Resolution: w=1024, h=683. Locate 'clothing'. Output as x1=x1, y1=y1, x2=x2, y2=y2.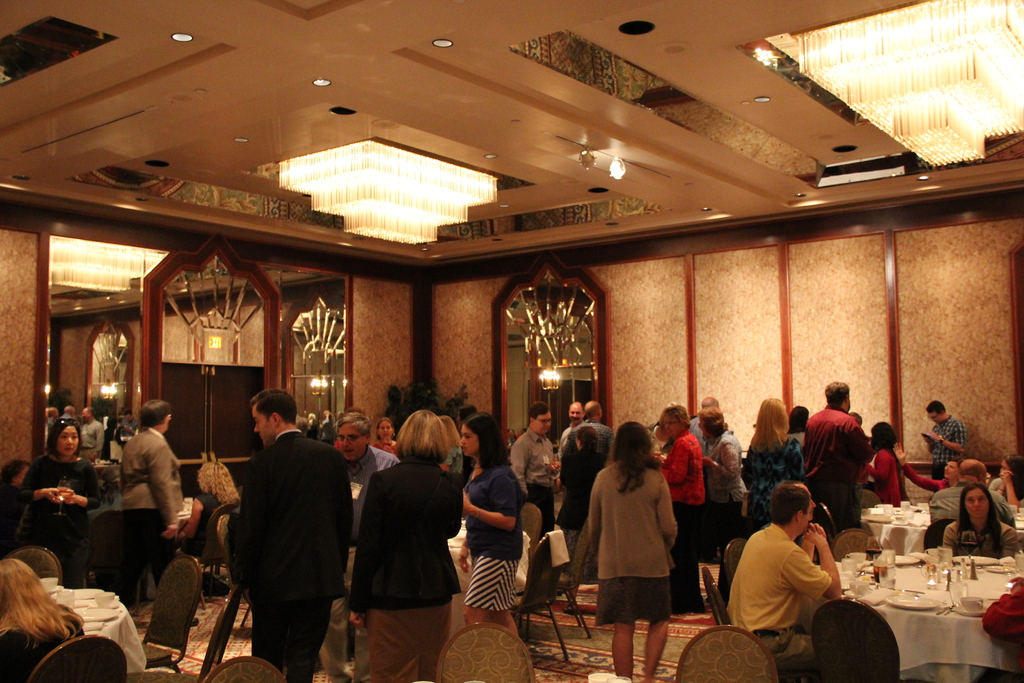
x1=319, y1=447, x2=403, y2=682.
